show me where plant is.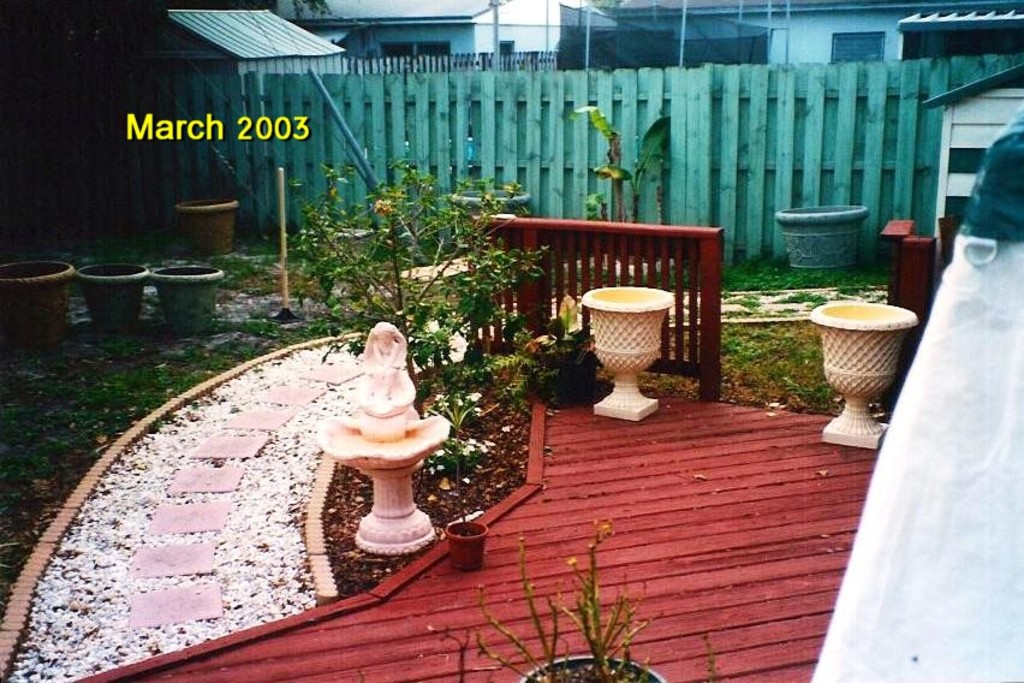
plant is at box(526, 558, 677, 675).
